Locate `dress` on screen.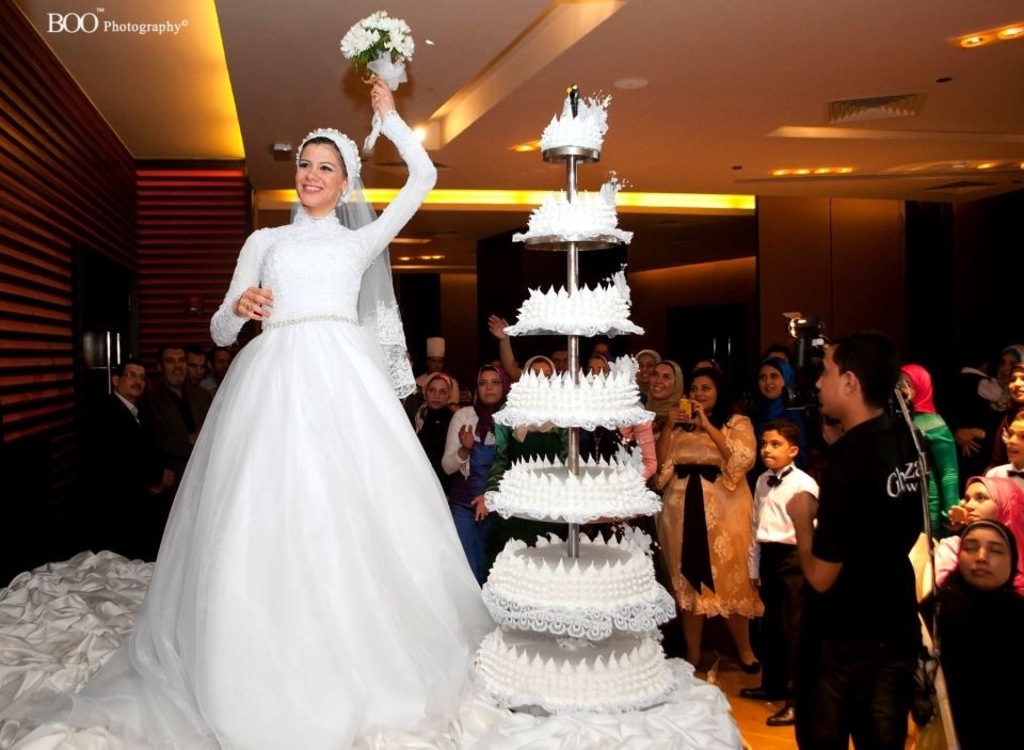
On screen at 656, 410, 765, 615.
